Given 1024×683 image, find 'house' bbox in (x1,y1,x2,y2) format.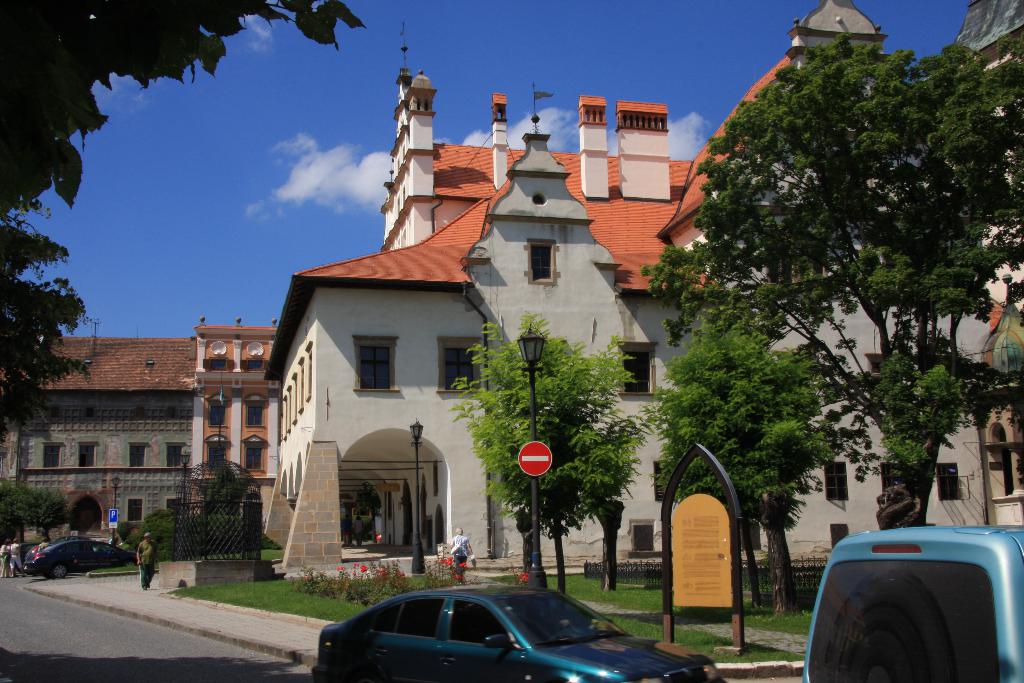
(0,332,191,542).
